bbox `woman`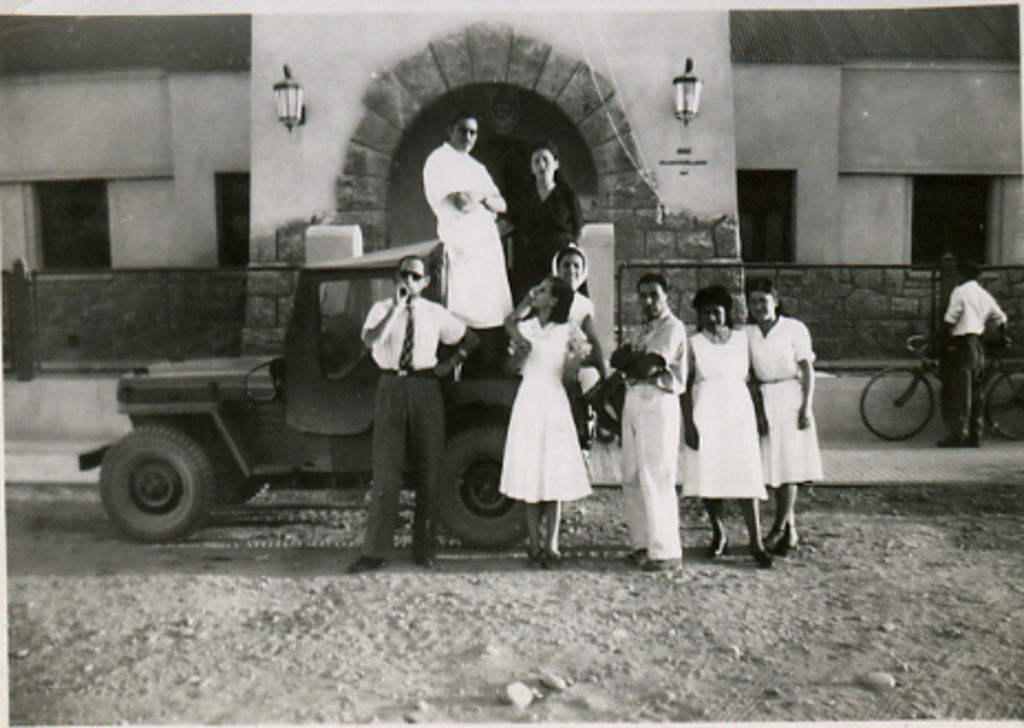
bbox(737, 282, 812, 549)
